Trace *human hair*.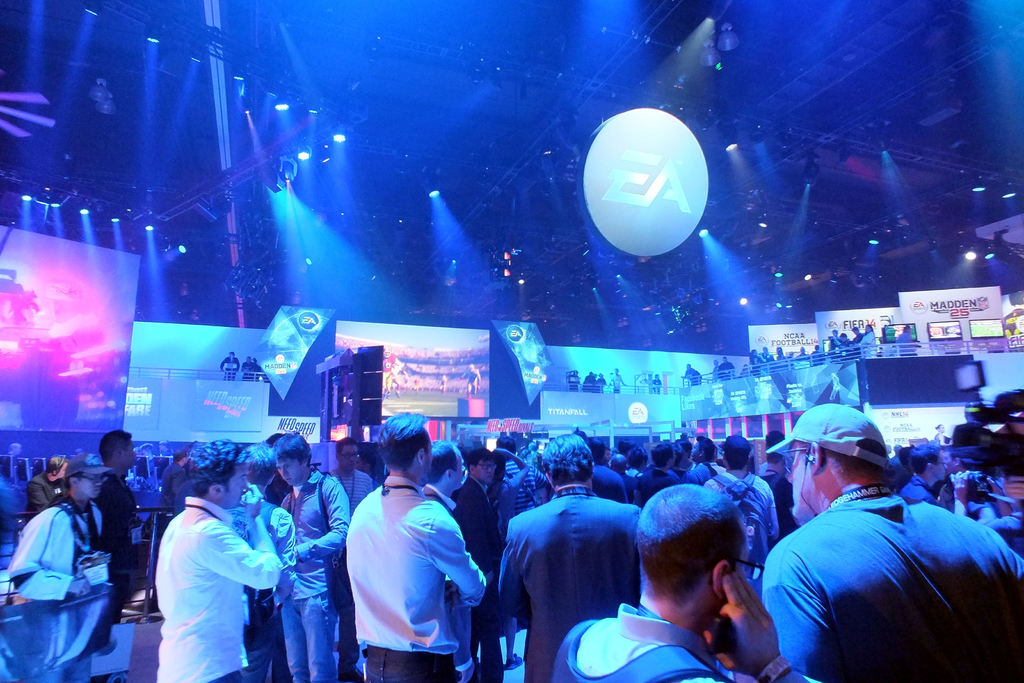
Traced to locate(725, 448, 749, 470).
